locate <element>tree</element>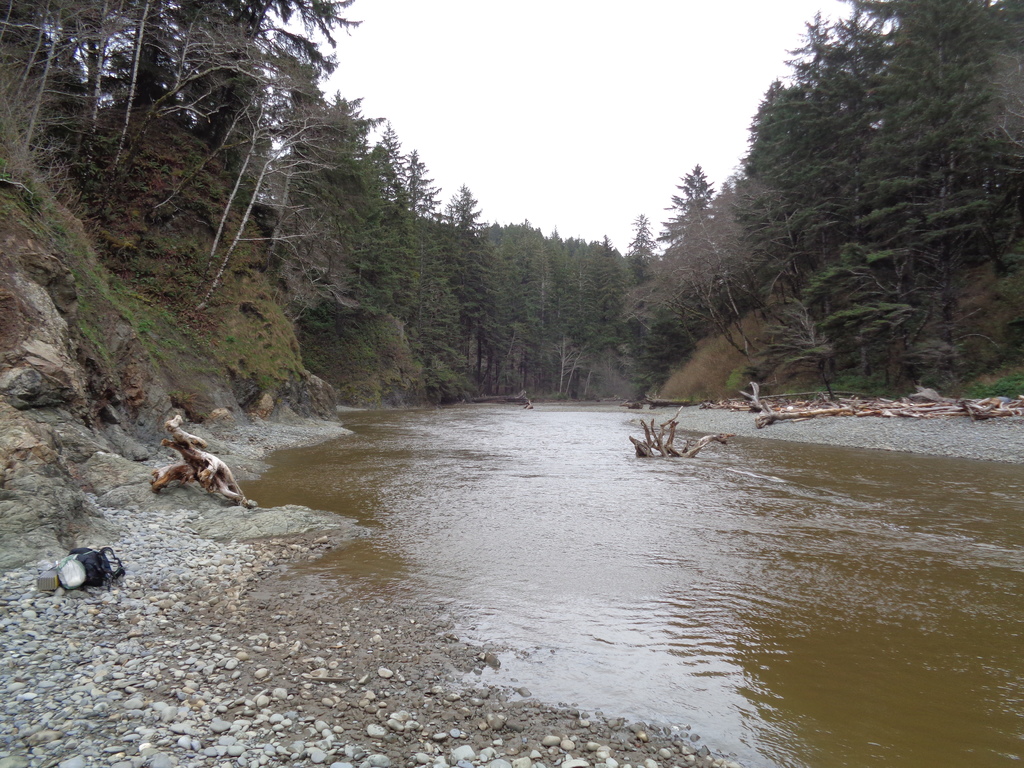
(x1=812, y1=164, x2=924, y2=308)
